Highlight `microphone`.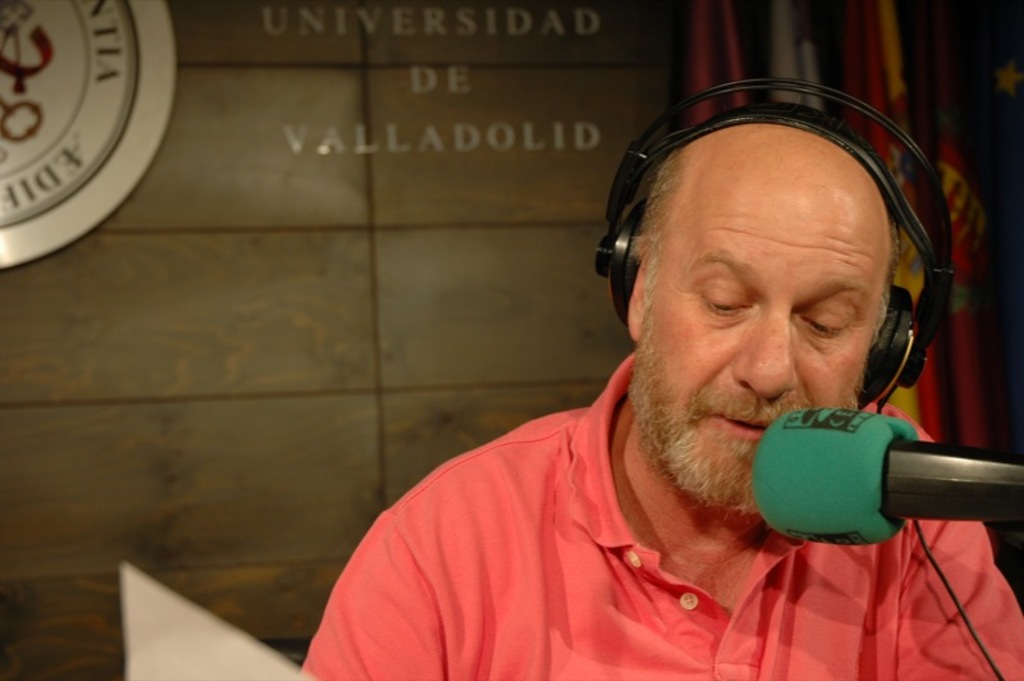
Highlighted region: detection(728, 411, 933, 548).
